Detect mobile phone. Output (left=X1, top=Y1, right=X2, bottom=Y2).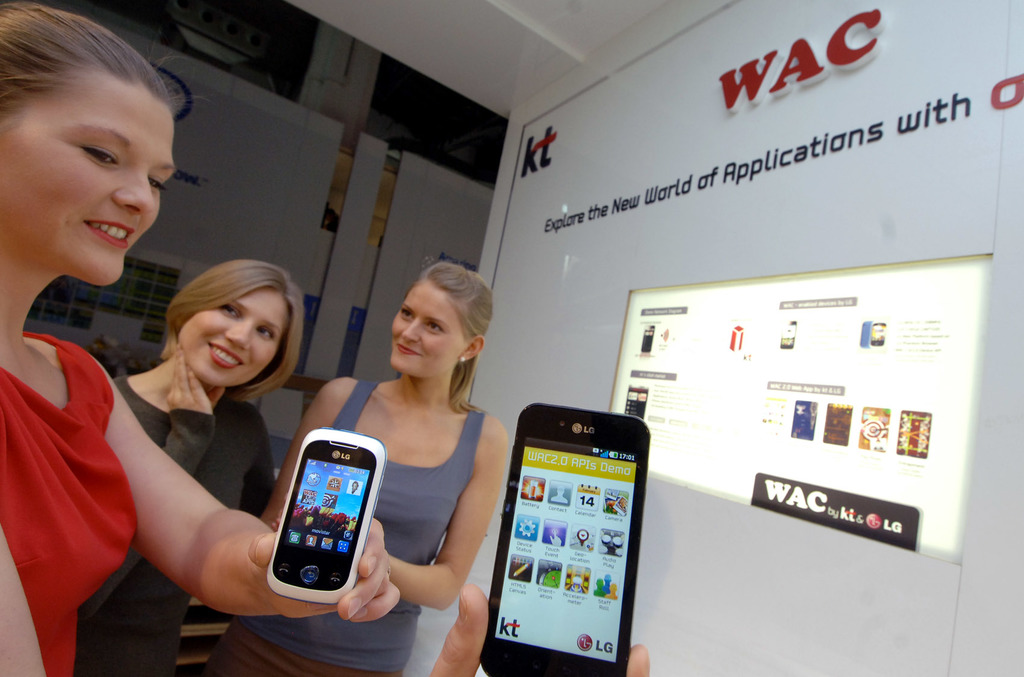
(left=779, top=322, right=795, bottom=348).
